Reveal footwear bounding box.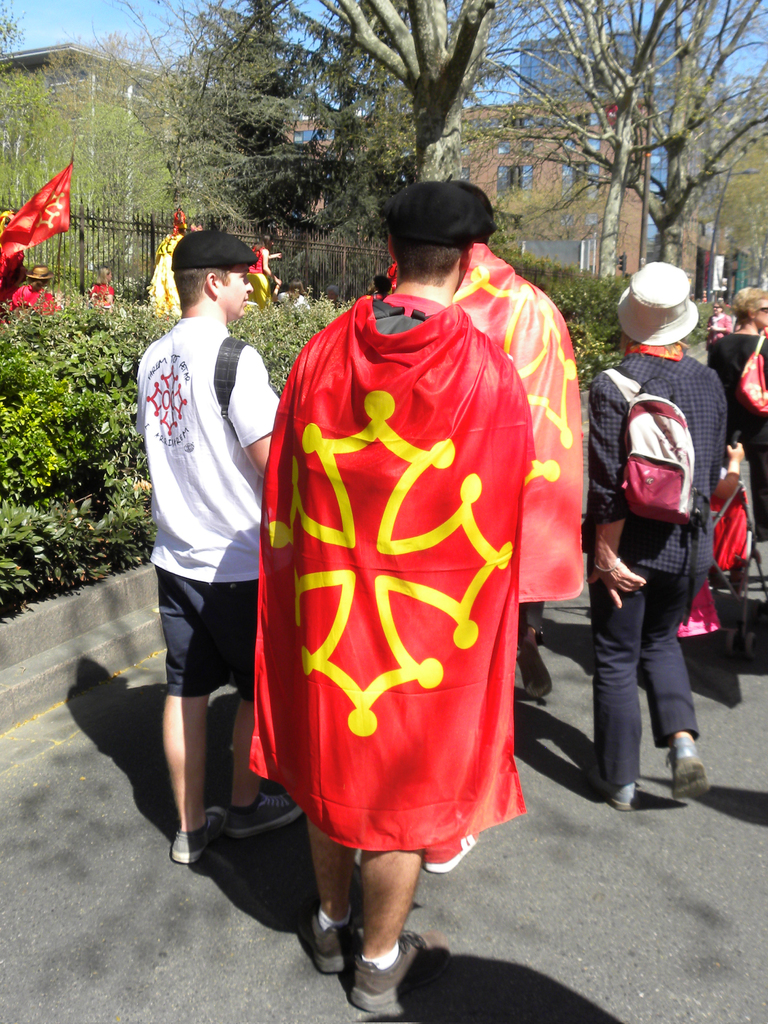
Revealed: (608,777,643,805).
